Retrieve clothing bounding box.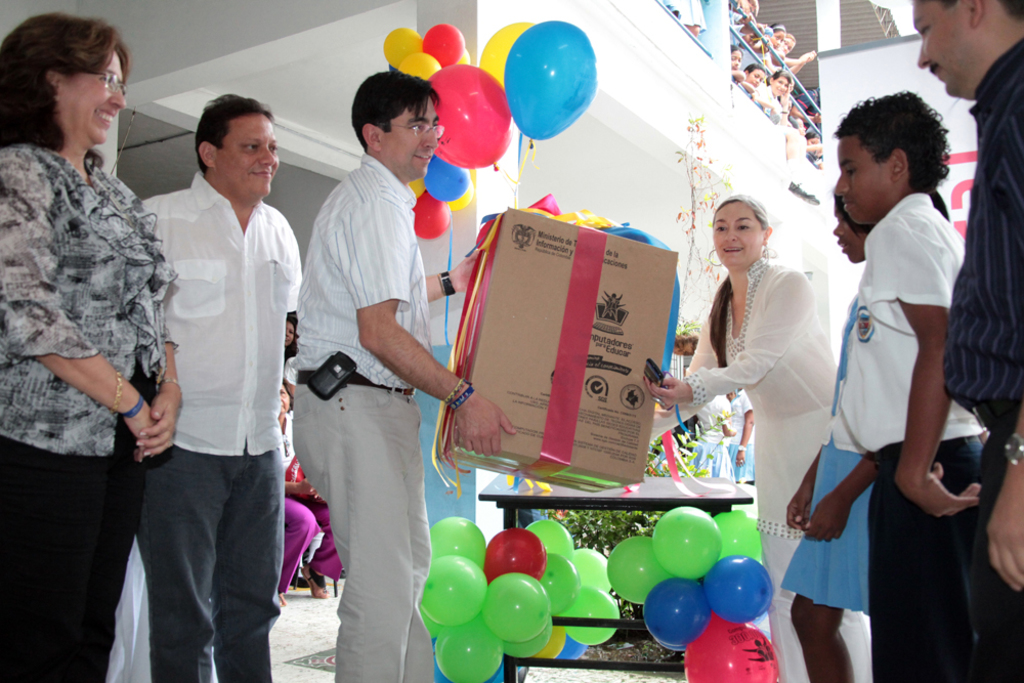
Bounding box: [132, 171, 301, 682].
